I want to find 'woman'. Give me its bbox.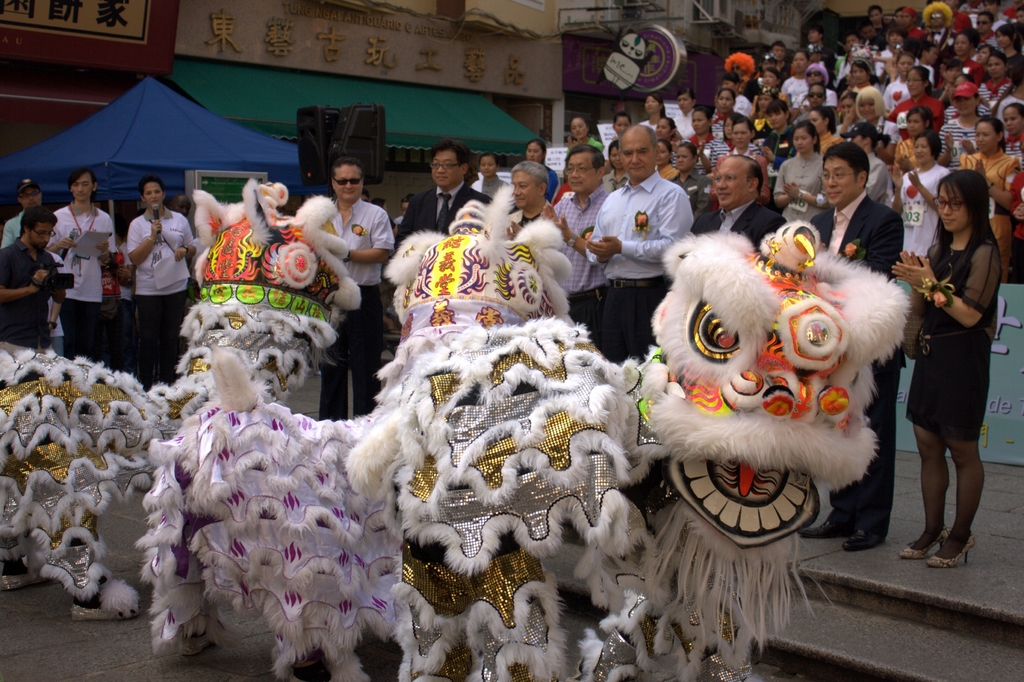
bbox=[656, 139, 673, 181].
